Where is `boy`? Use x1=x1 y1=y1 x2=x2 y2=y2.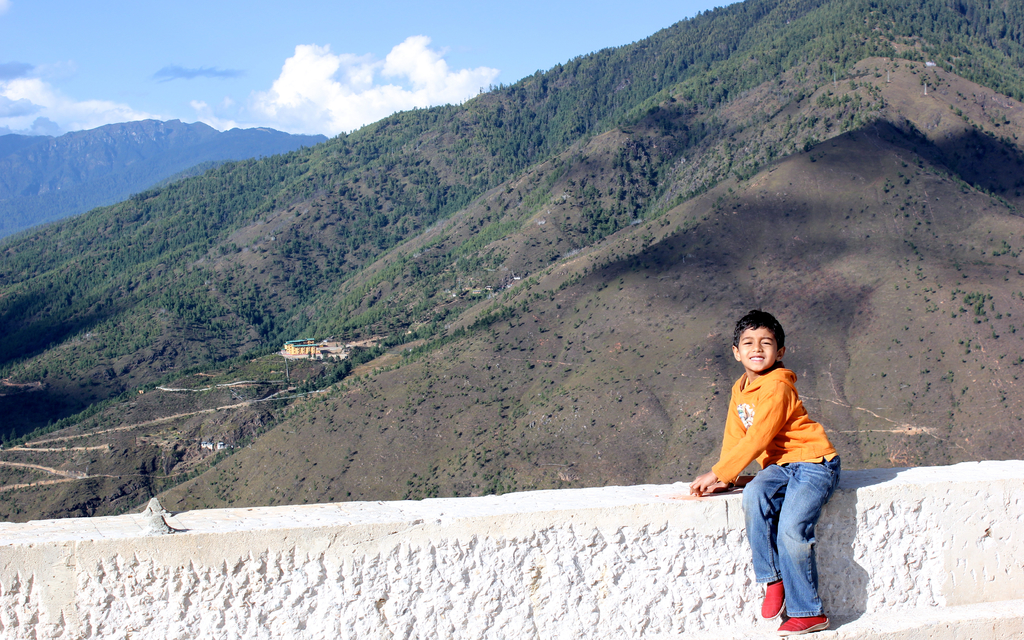
x1=696 y1=320 x2=849 y2=633.
